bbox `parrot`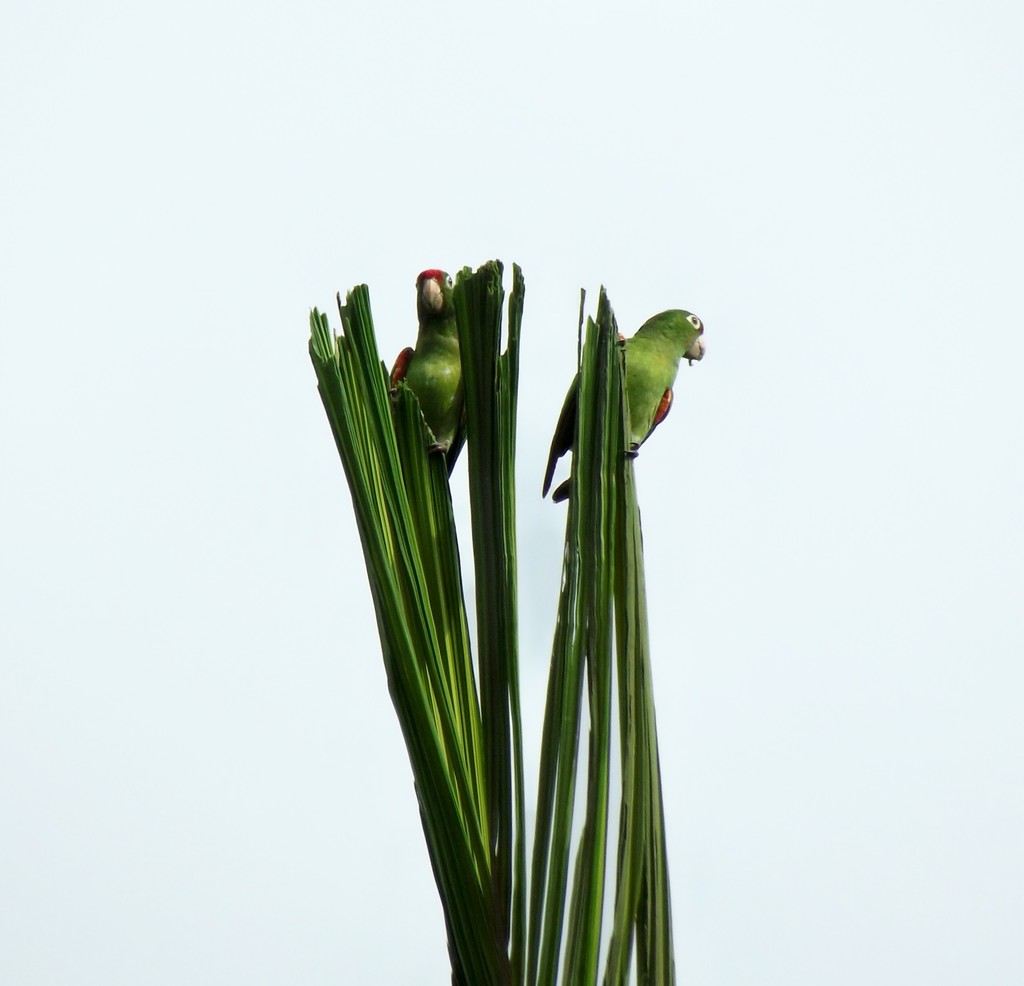
<region>365, 255, 485, 495</region>
